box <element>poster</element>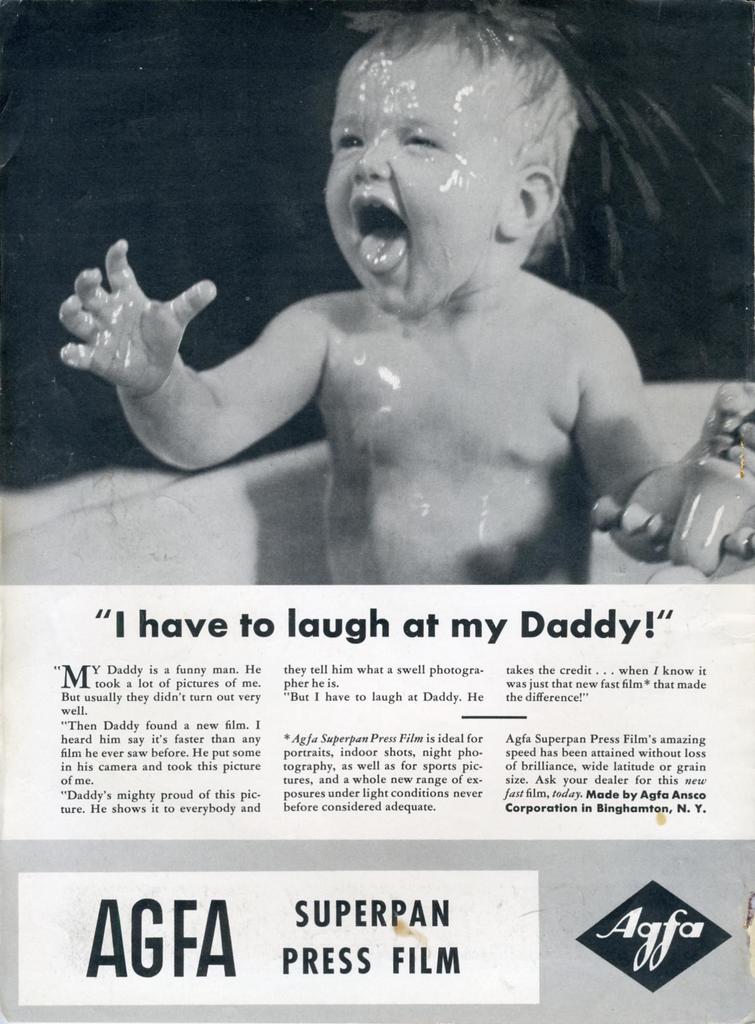
<bbox>0, 0, 754, 1023</bbox>
